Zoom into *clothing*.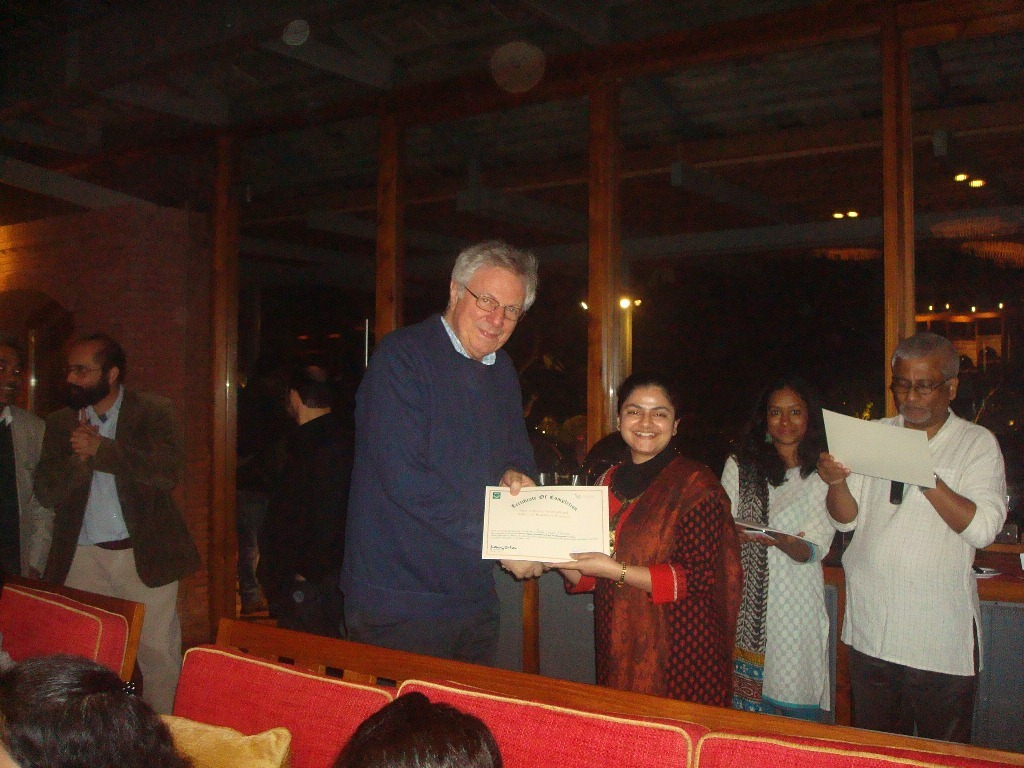
Zoom target: 717:445:871:732.
